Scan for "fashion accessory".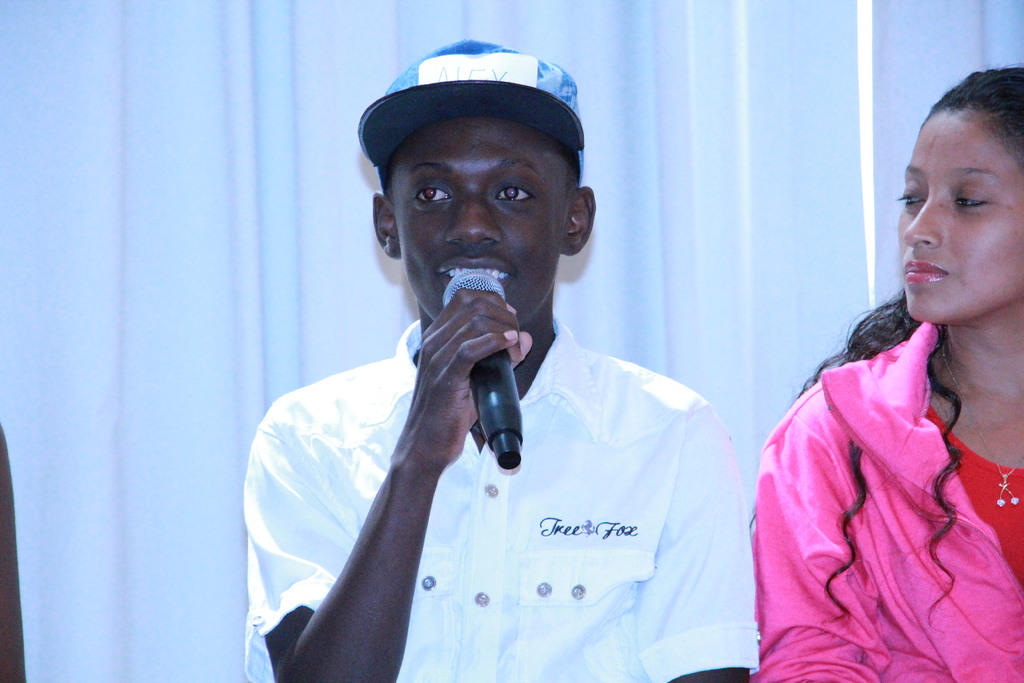
Scan result: region(941, 343, 1023, 509).
